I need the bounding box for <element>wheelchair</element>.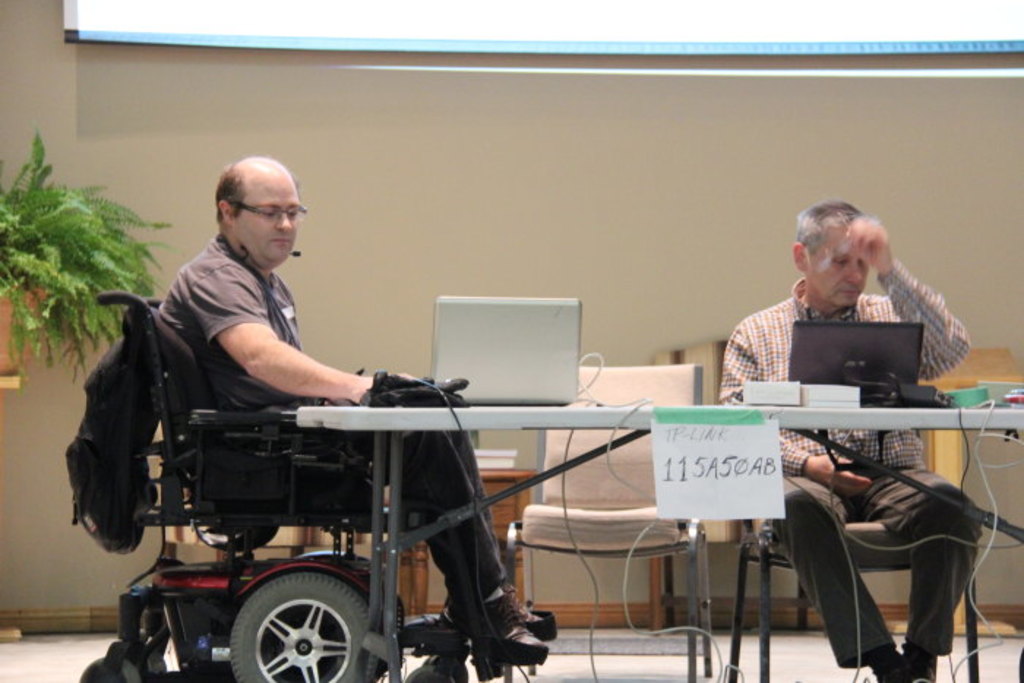
Here it is: 86,303,579,676.
